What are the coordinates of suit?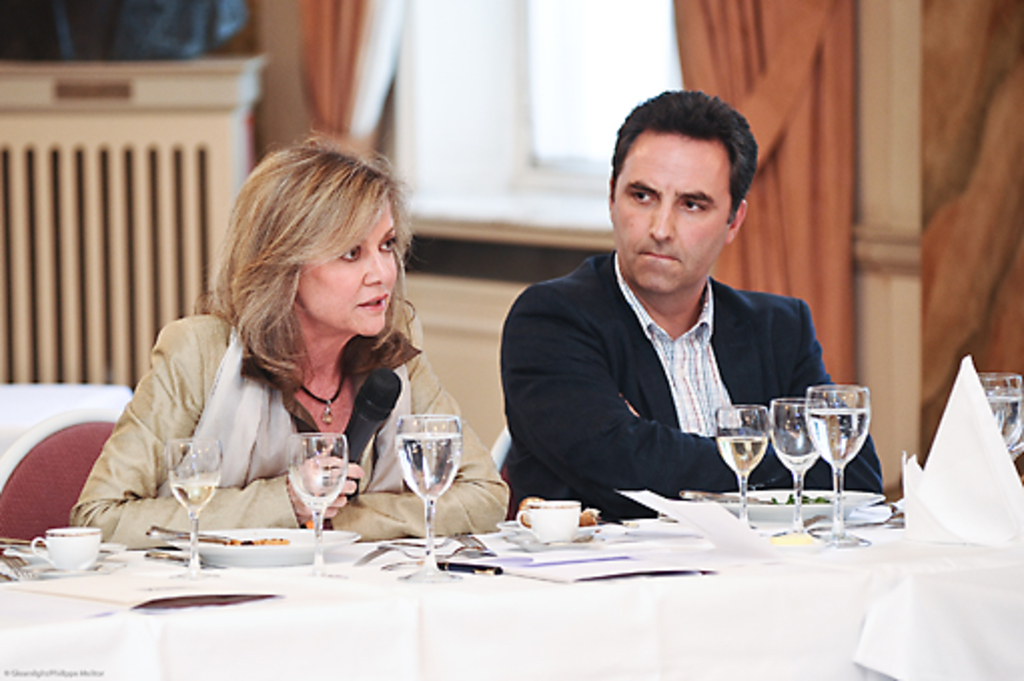
box=[519, 206, 862, 515].
